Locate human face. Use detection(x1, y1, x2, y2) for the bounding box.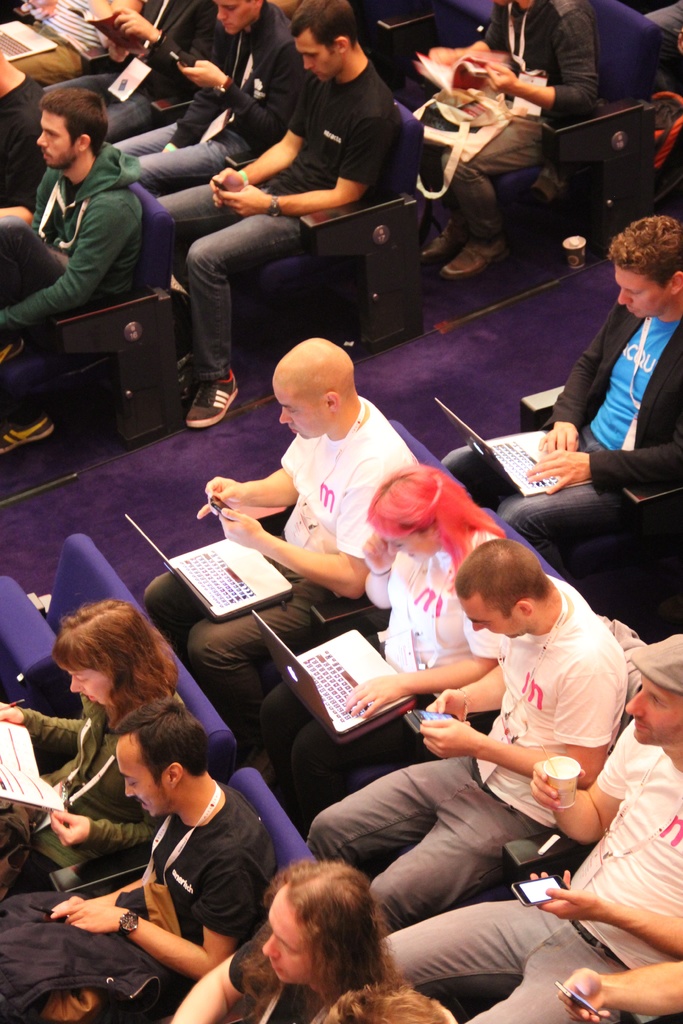
detection(616, 269, 670, 318).
